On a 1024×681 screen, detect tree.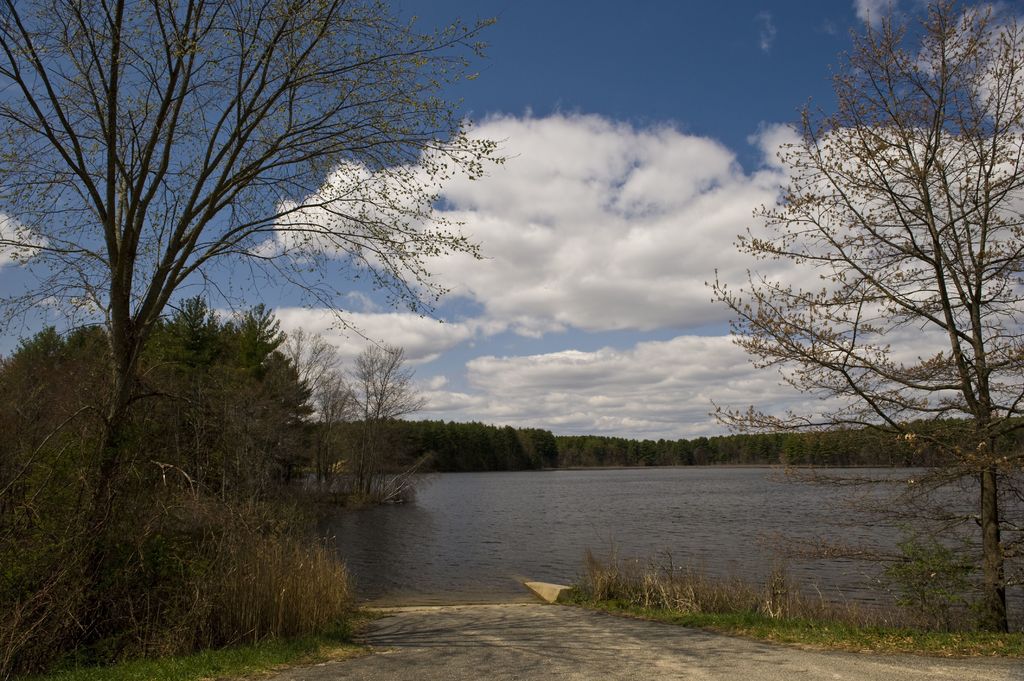
pyautogui.locateOnScreen(0, 4, 519, 645).
